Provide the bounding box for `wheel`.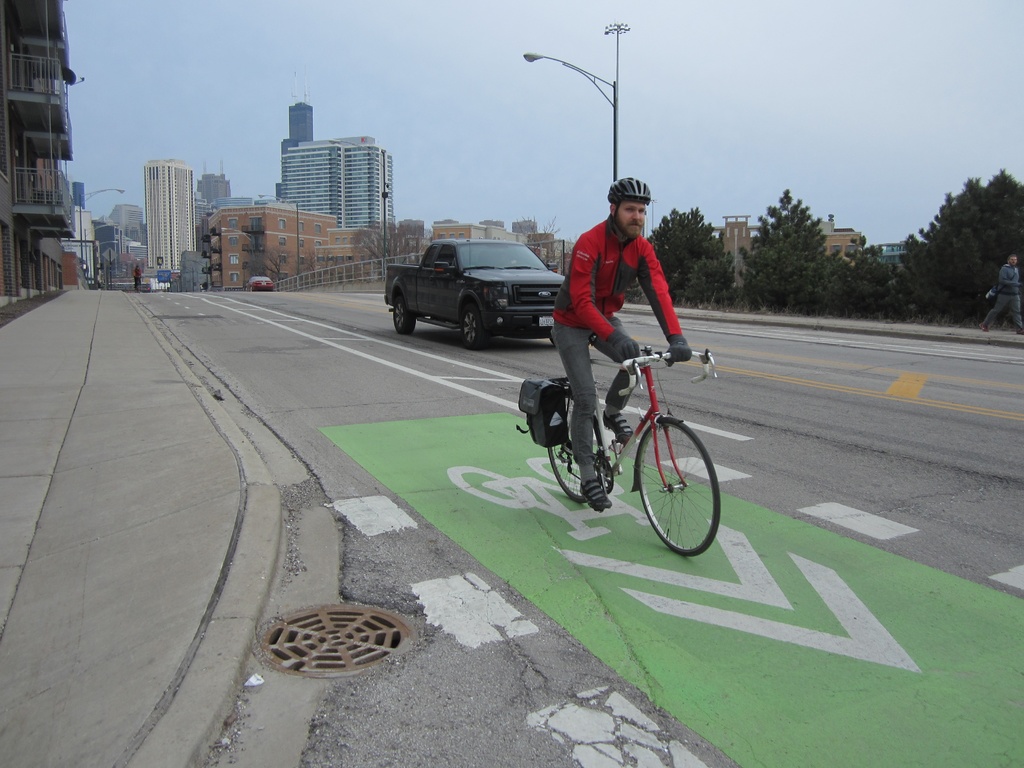
(638, 421, 714, 556).
